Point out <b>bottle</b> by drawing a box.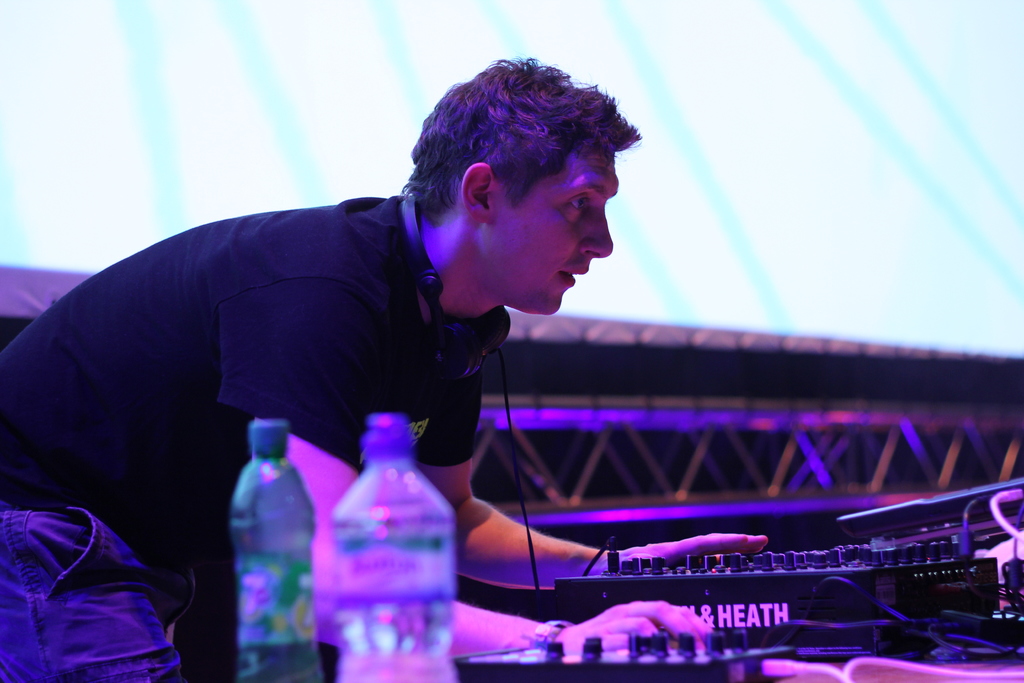
rect(215, 427, 315, 658).
